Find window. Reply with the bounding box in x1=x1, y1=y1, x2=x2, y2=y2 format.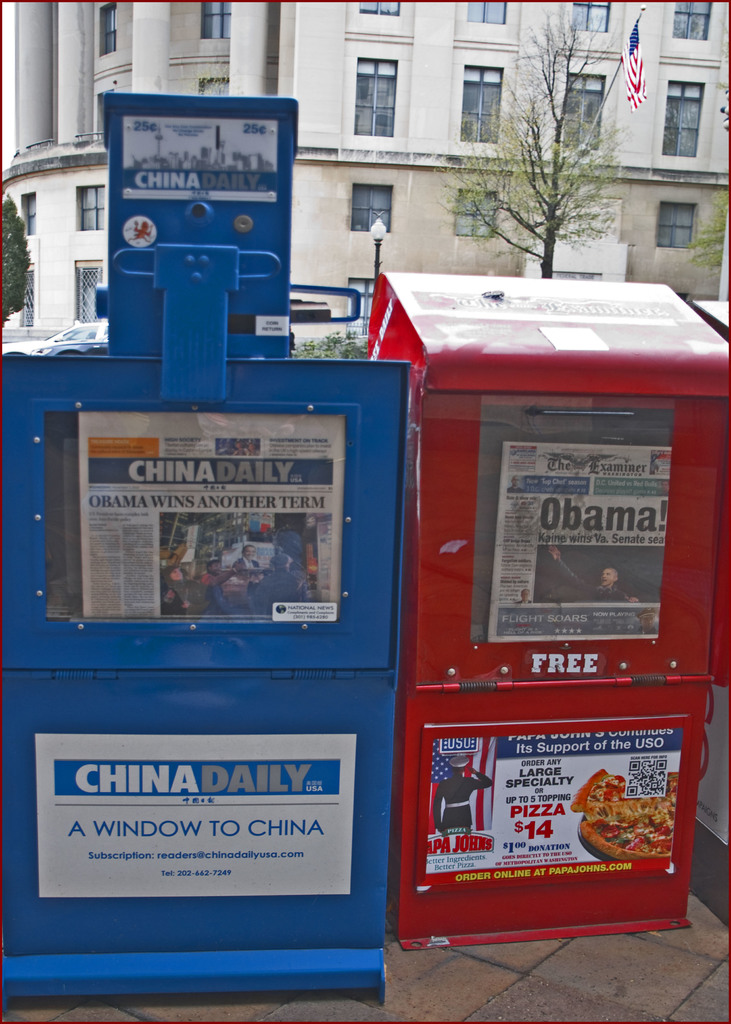
x1=663, y1=83, x2=708, y2=154.
